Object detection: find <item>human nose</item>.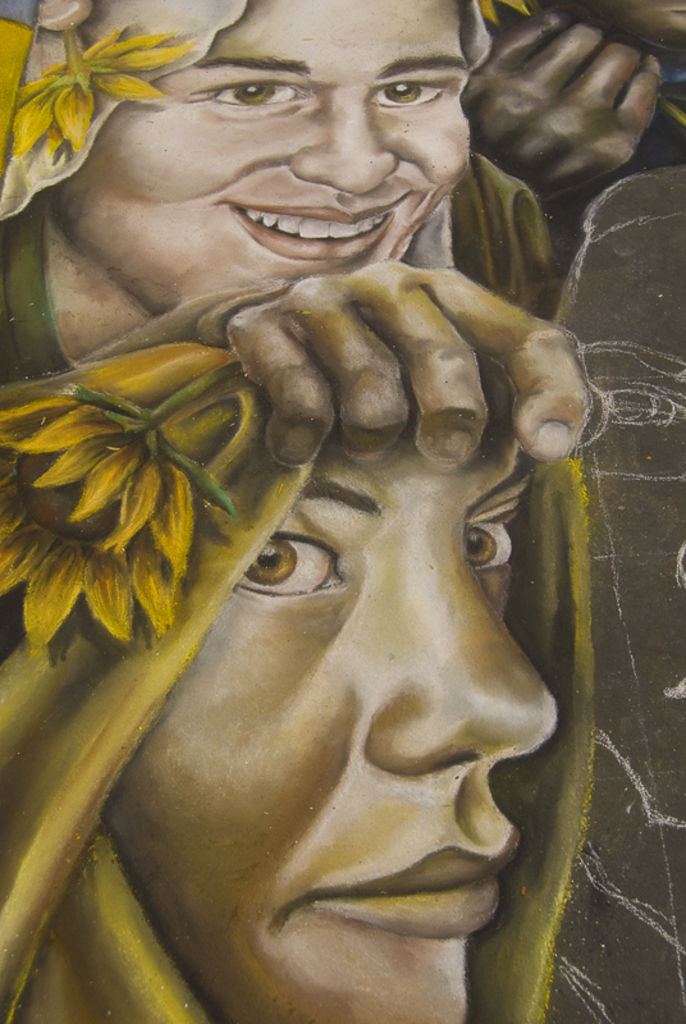
(x1=362, y1=525, x2=557, y2=772).
